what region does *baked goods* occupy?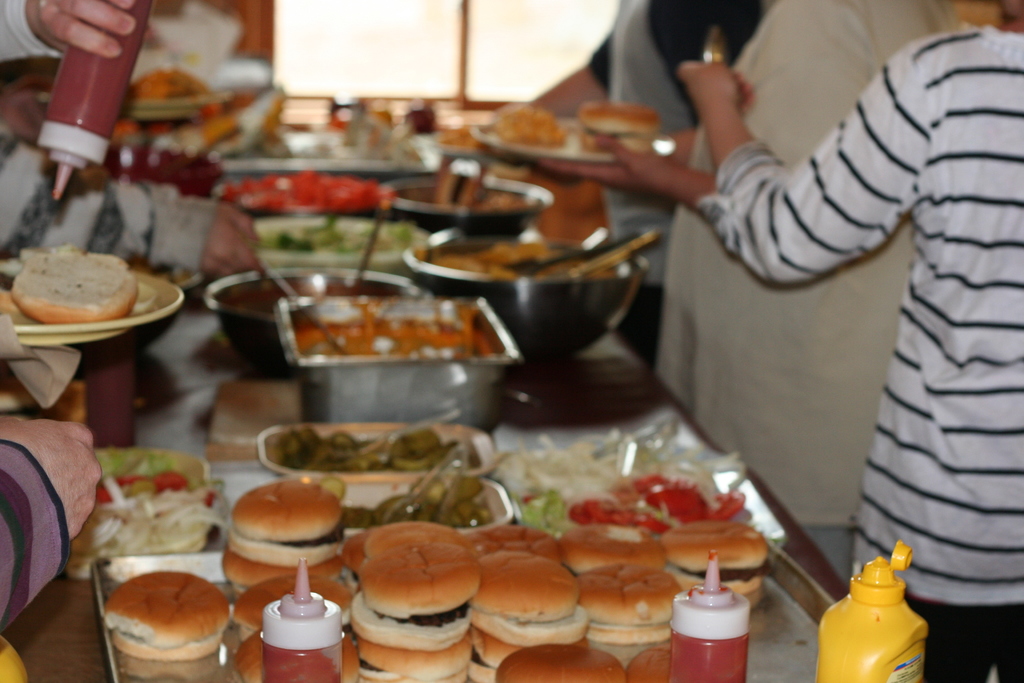
(x1=15, y1=249, x2=139, y2=325).
